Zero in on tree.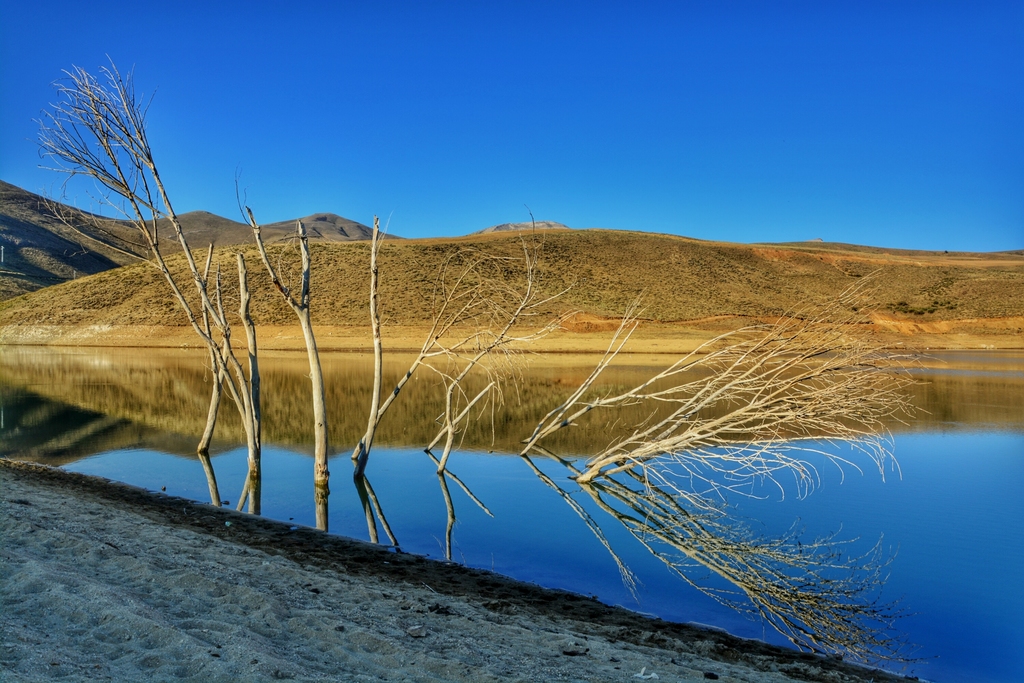
Zeroed in: select_region(241, 199, 338, 402).
